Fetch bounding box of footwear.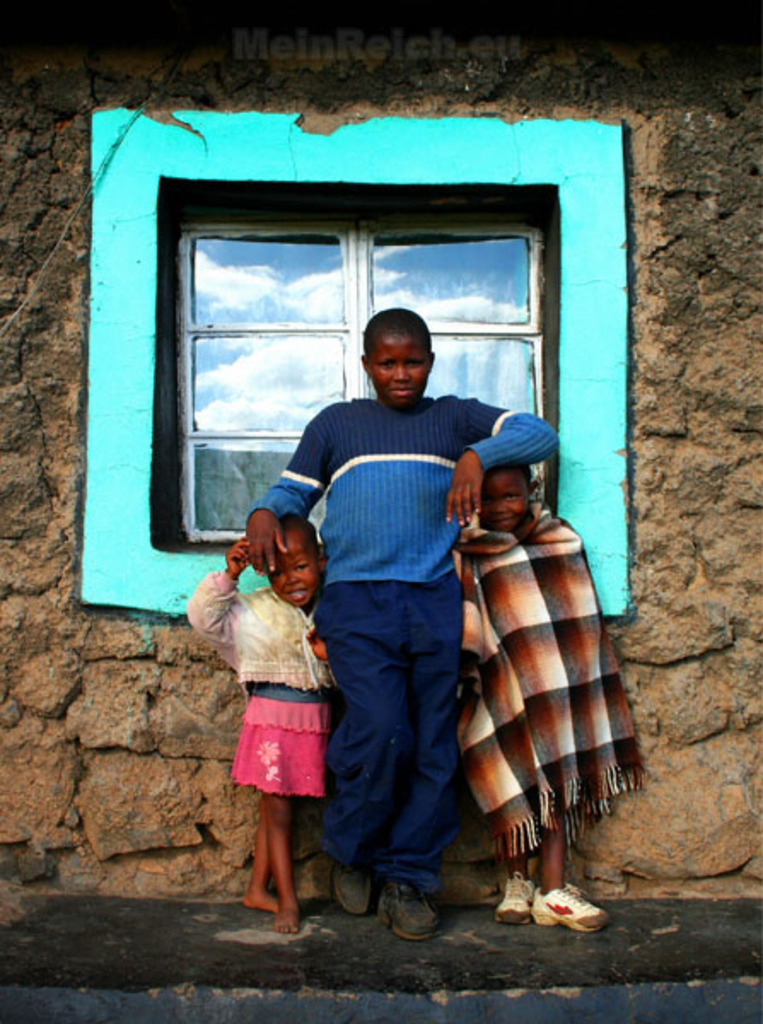
Bbox: detection(336, 862, 376, 913).
